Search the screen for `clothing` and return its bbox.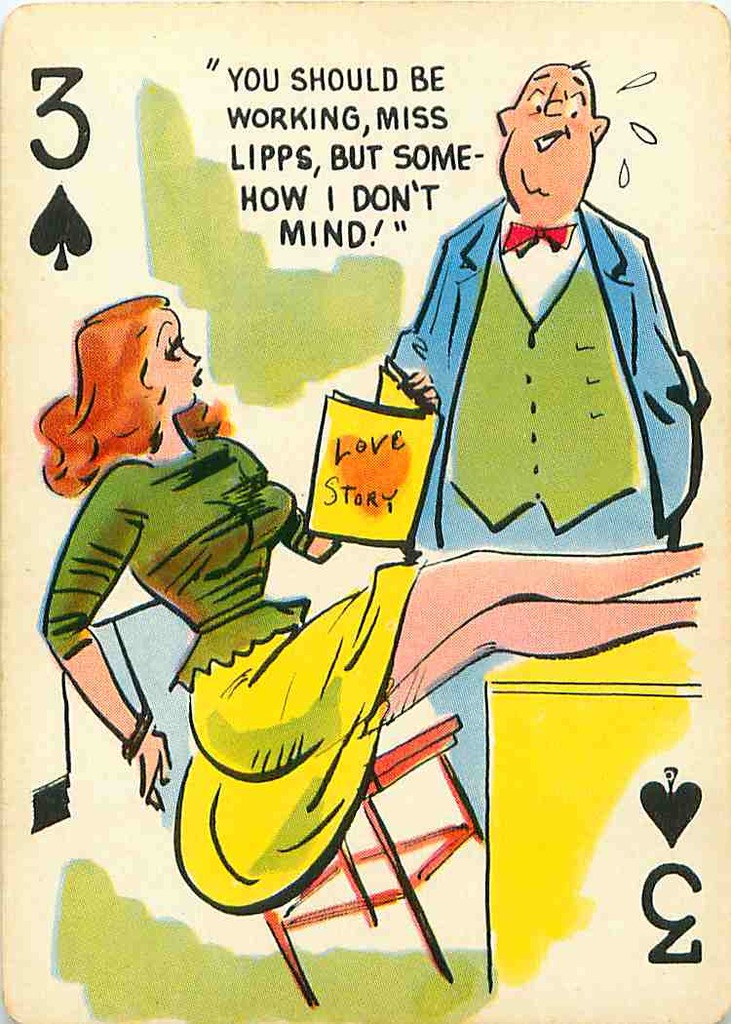
Found: {"left": 372, "top": 177, "right": 705, "bottom": 546}.
